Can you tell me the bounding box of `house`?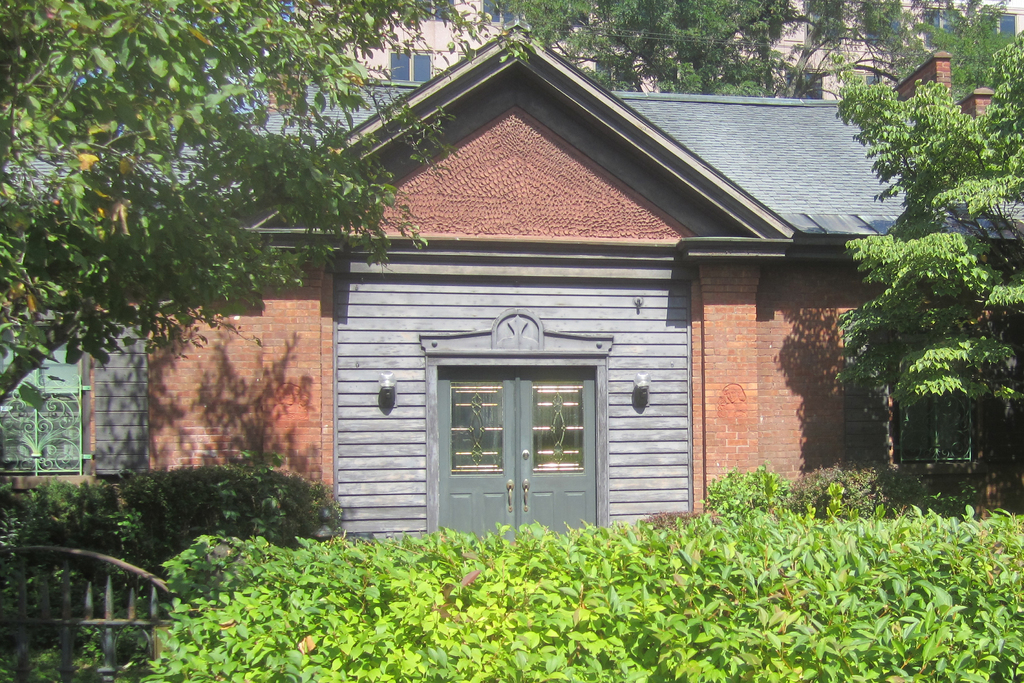
(x1=0, y1=0, x2=1023, y2=550).
